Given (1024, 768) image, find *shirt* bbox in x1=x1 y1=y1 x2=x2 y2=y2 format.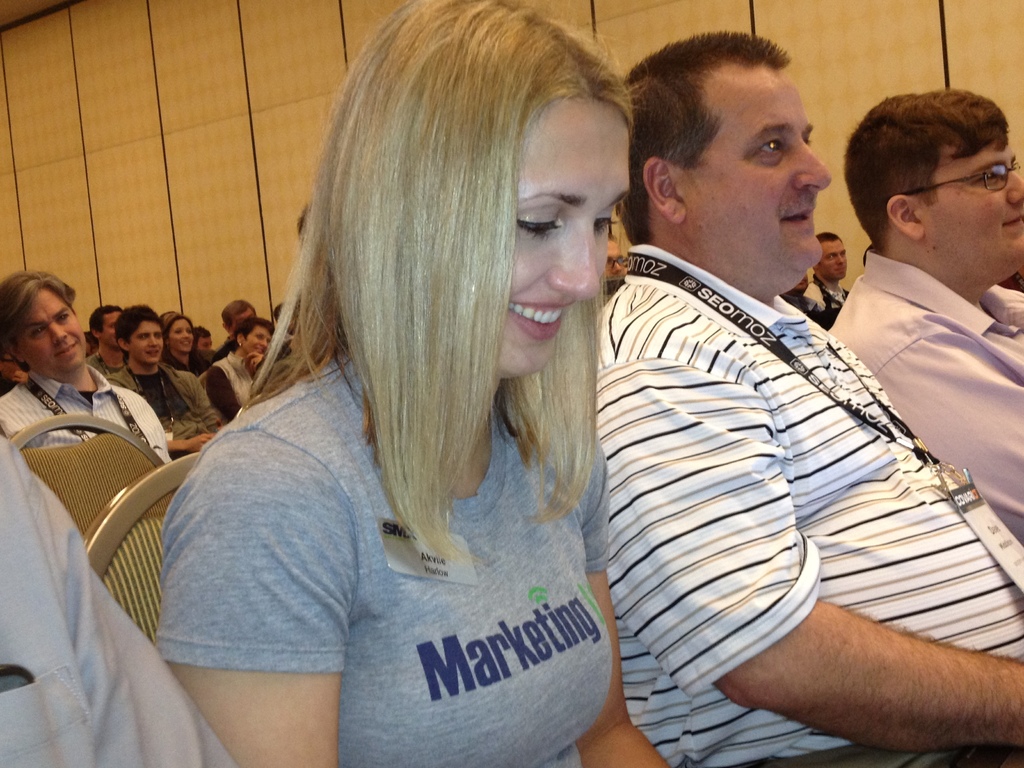
x1=829 y1=253 x2=1023 y2=529.
